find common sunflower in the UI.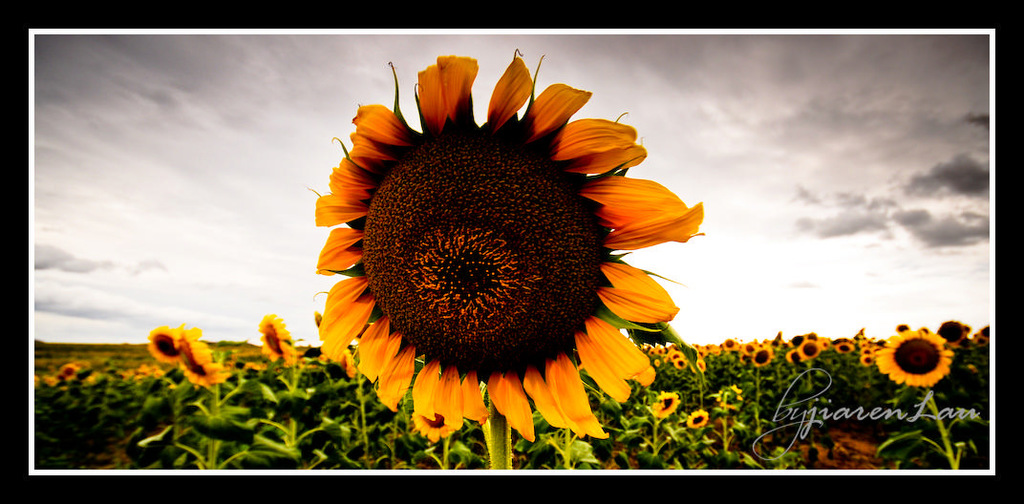
UI element at l=750, t=344, r=774, b=368.
